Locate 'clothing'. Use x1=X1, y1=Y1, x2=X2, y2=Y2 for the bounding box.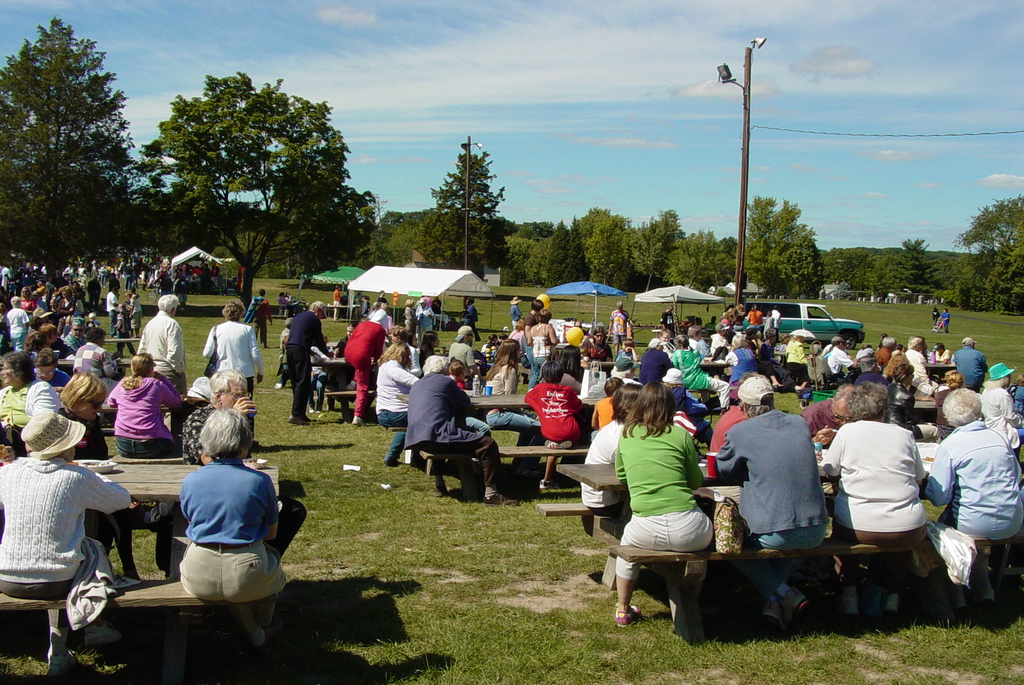
x1=727, y1=391, x2=845, y2=584.
